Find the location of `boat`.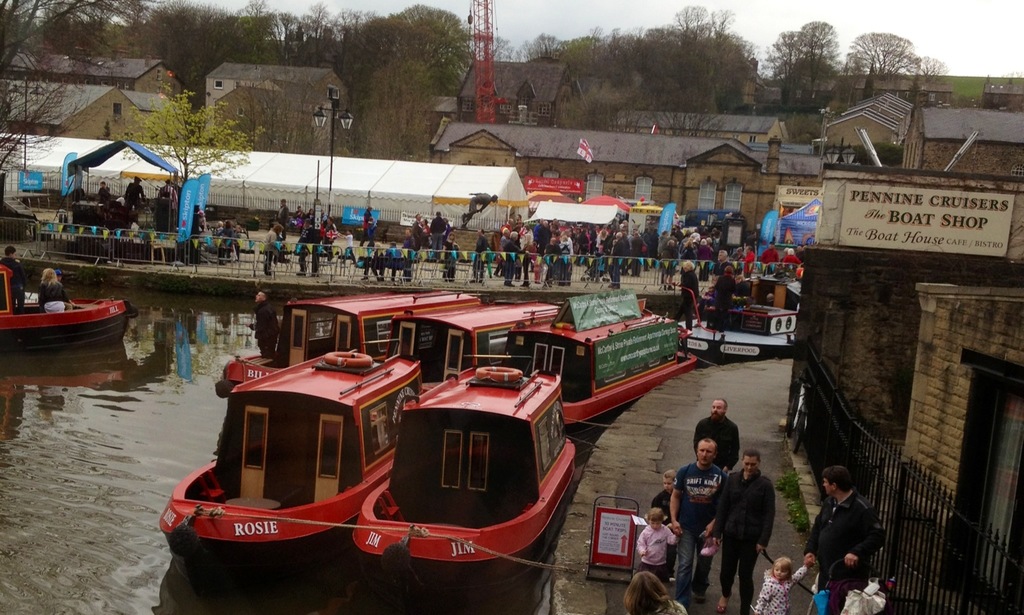
Location: x1=0, y1=267, x2=131, y2=338.
